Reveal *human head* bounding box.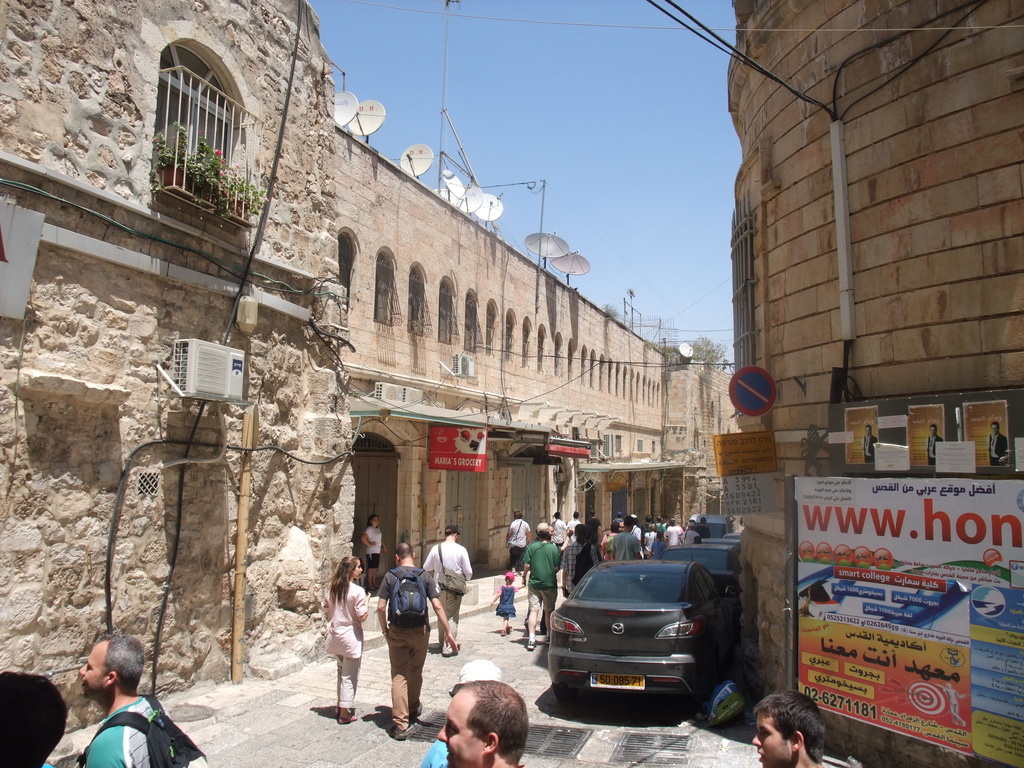
Revealed: 548:524:553:538.
